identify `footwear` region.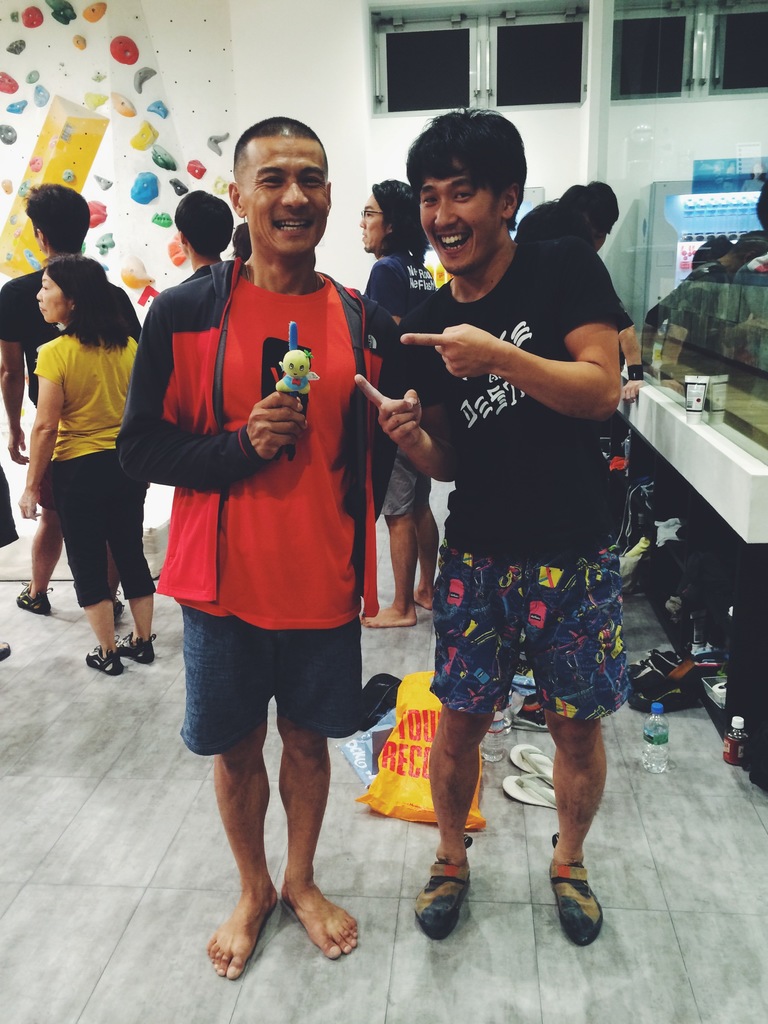
Region: x1=511 y1=737 x2=558 y2=776.
